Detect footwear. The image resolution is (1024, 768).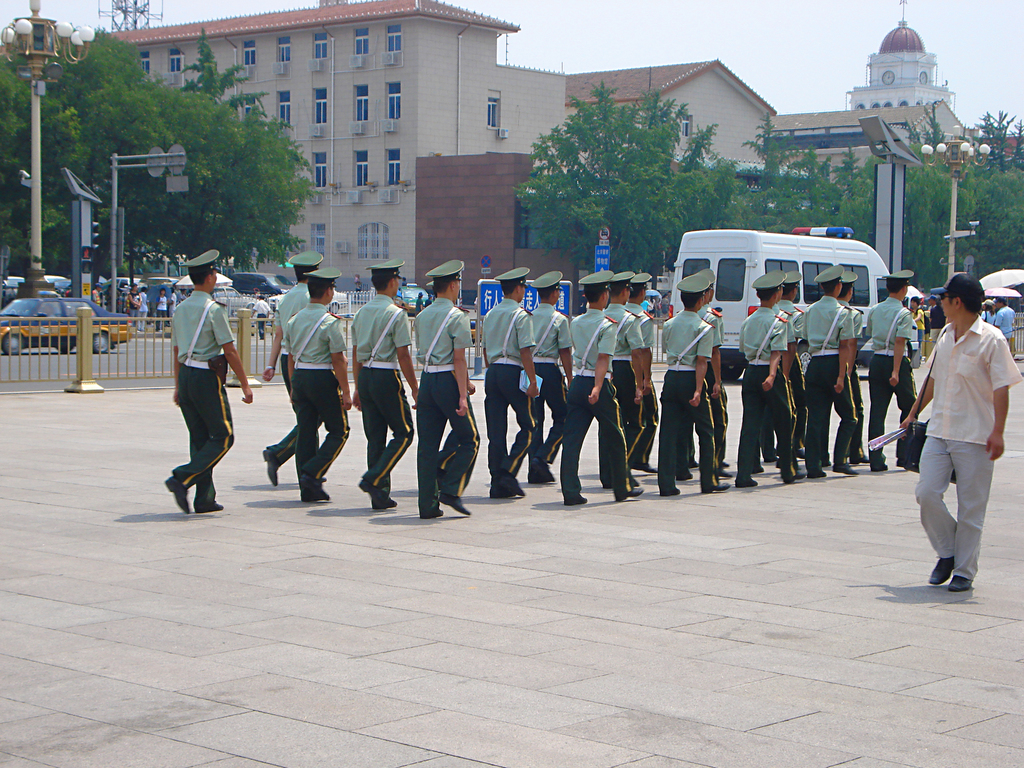
(372,500,388,506).
